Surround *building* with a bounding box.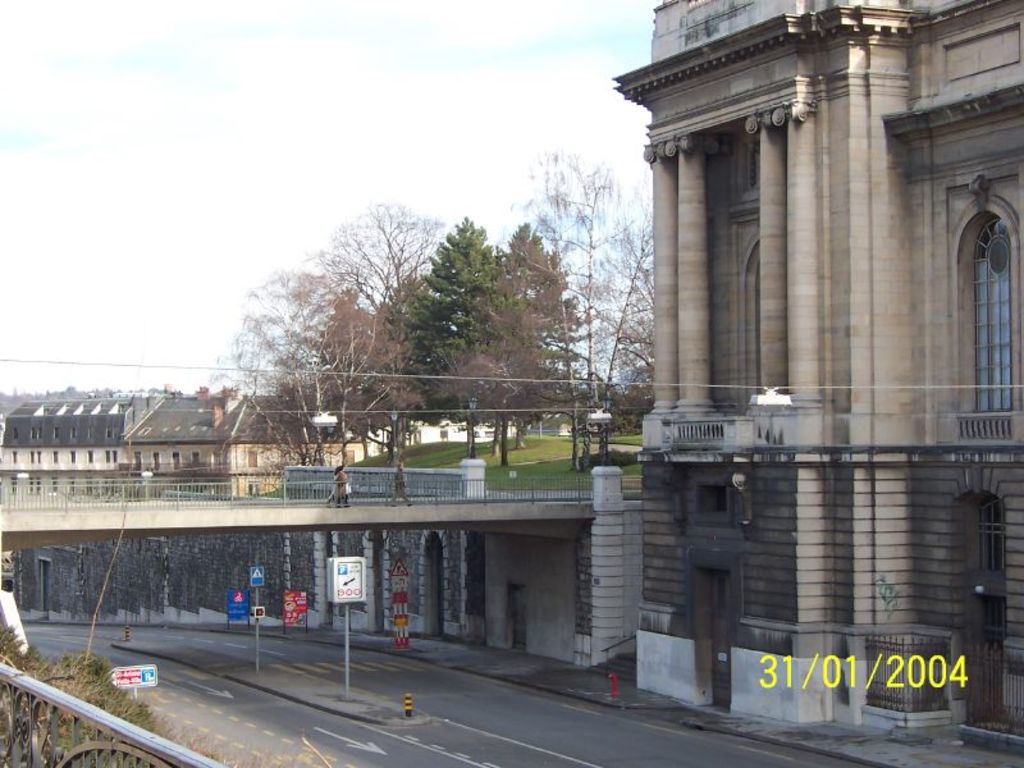
(x1=387, y1=421, x2=513, y2=452).
